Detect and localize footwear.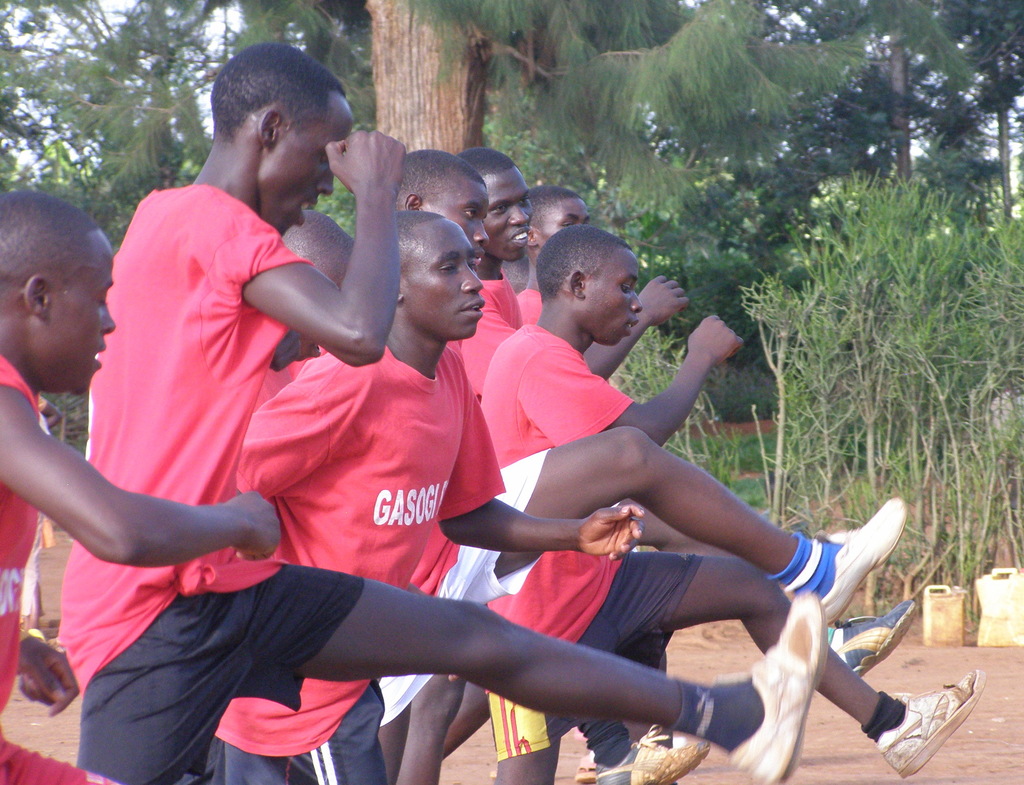
Localized at (821,496,906,625).
